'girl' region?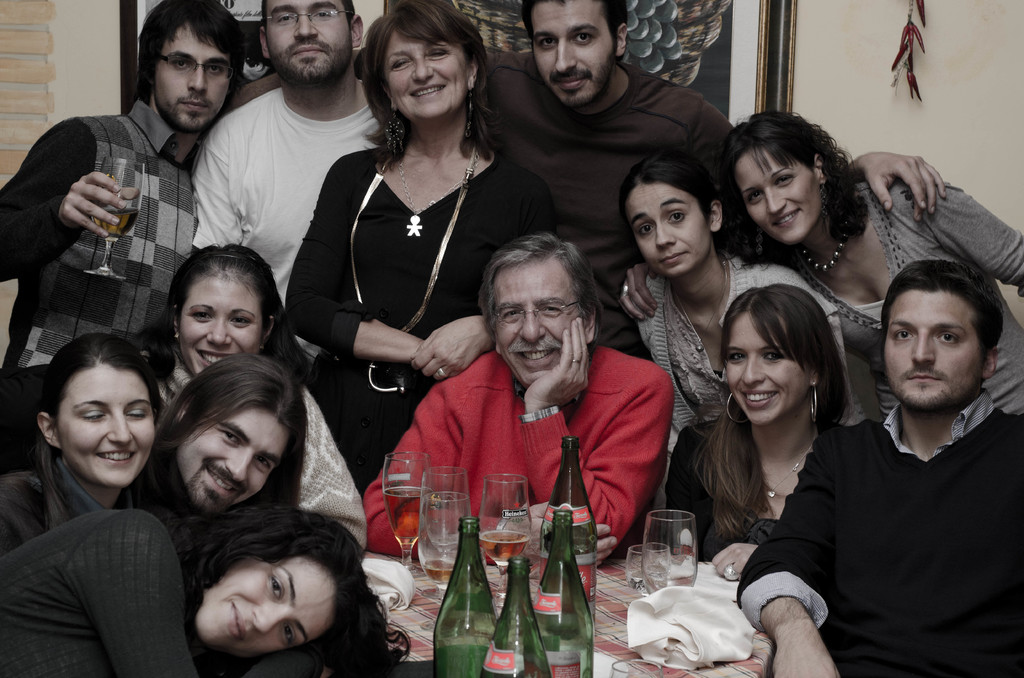
{"left": 0, "top": 505, "right": 401, "bottom": 677}
